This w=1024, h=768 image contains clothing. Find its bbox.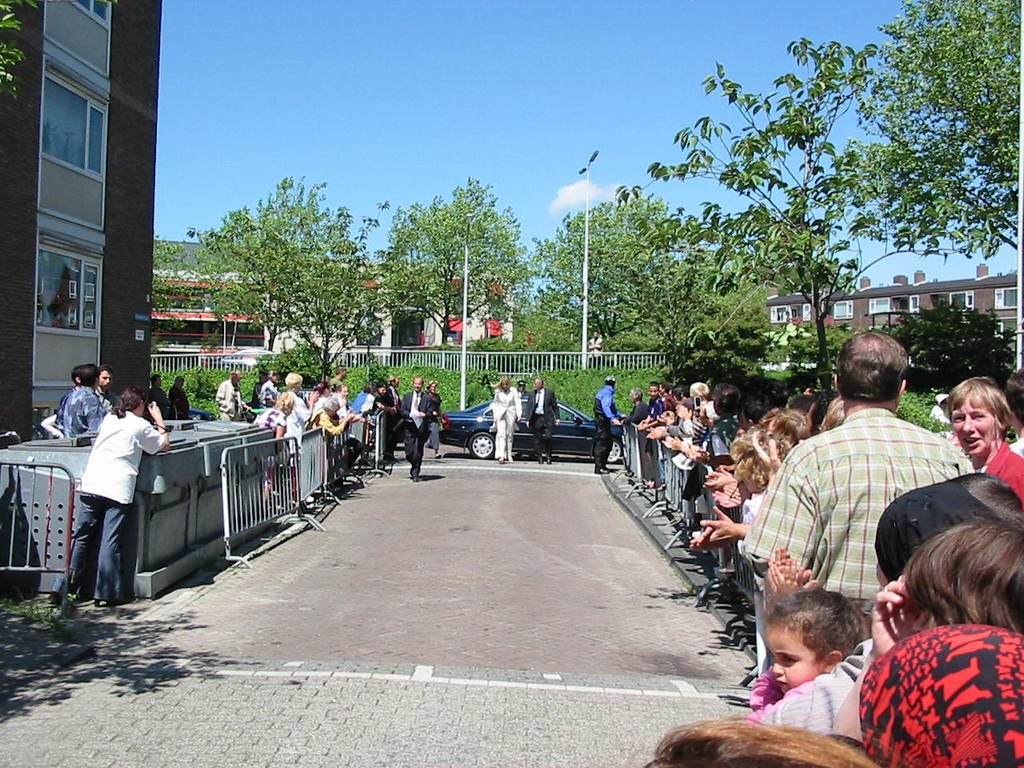
select_region(58, 384, 76, 418).
